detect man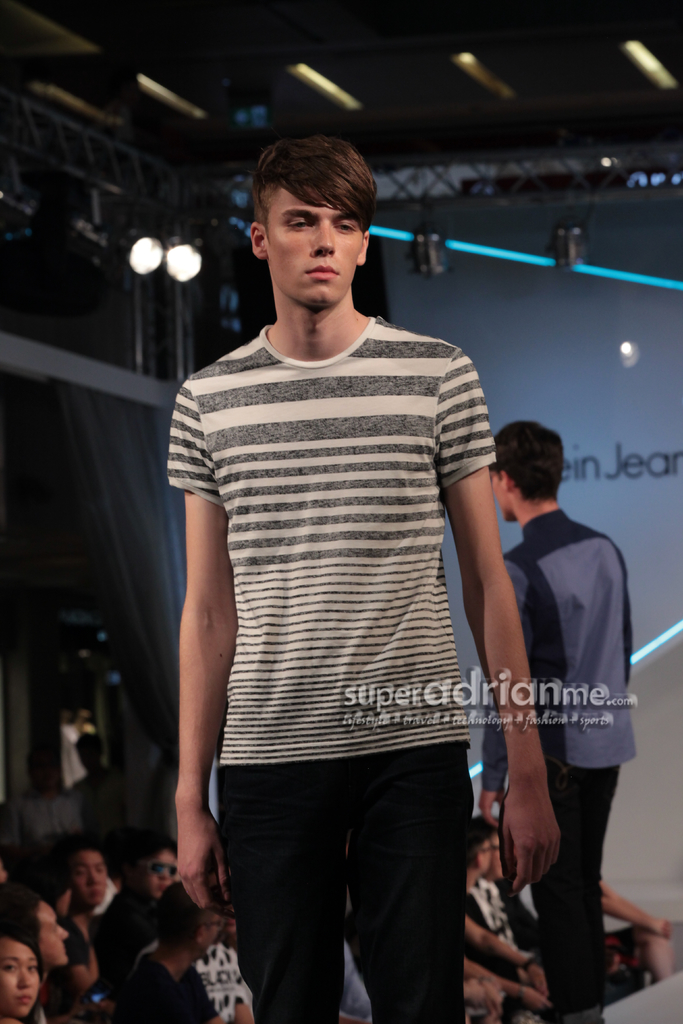
96,834,186,988
